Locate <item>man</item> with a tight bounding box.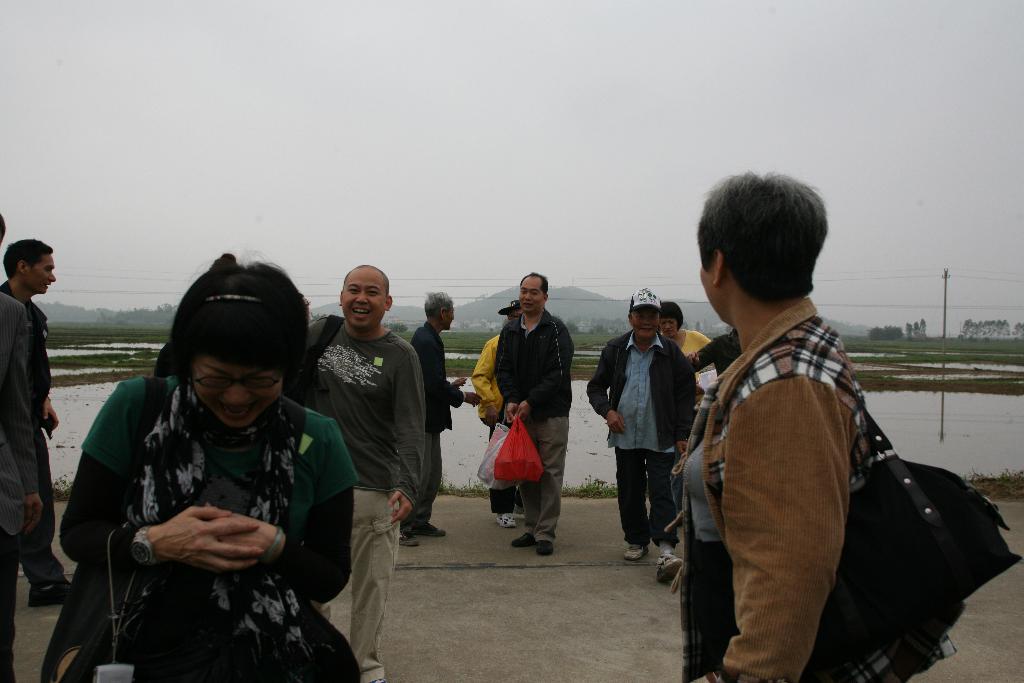
bbox(0, 236, 72, 607).
